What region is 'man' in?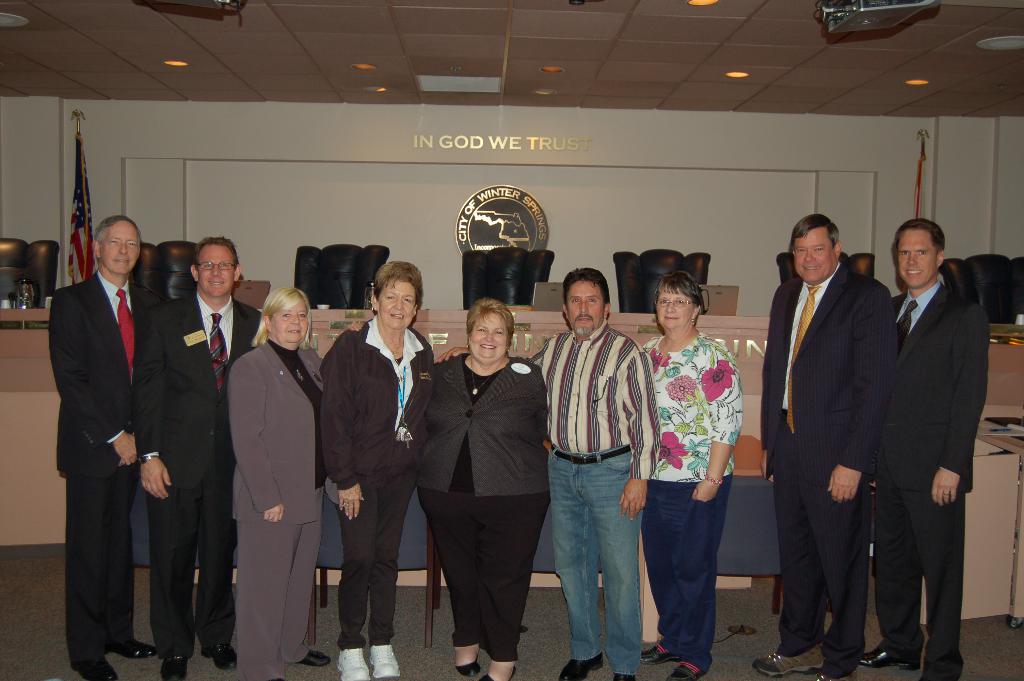
BBox(538, 267, 657, 680).
